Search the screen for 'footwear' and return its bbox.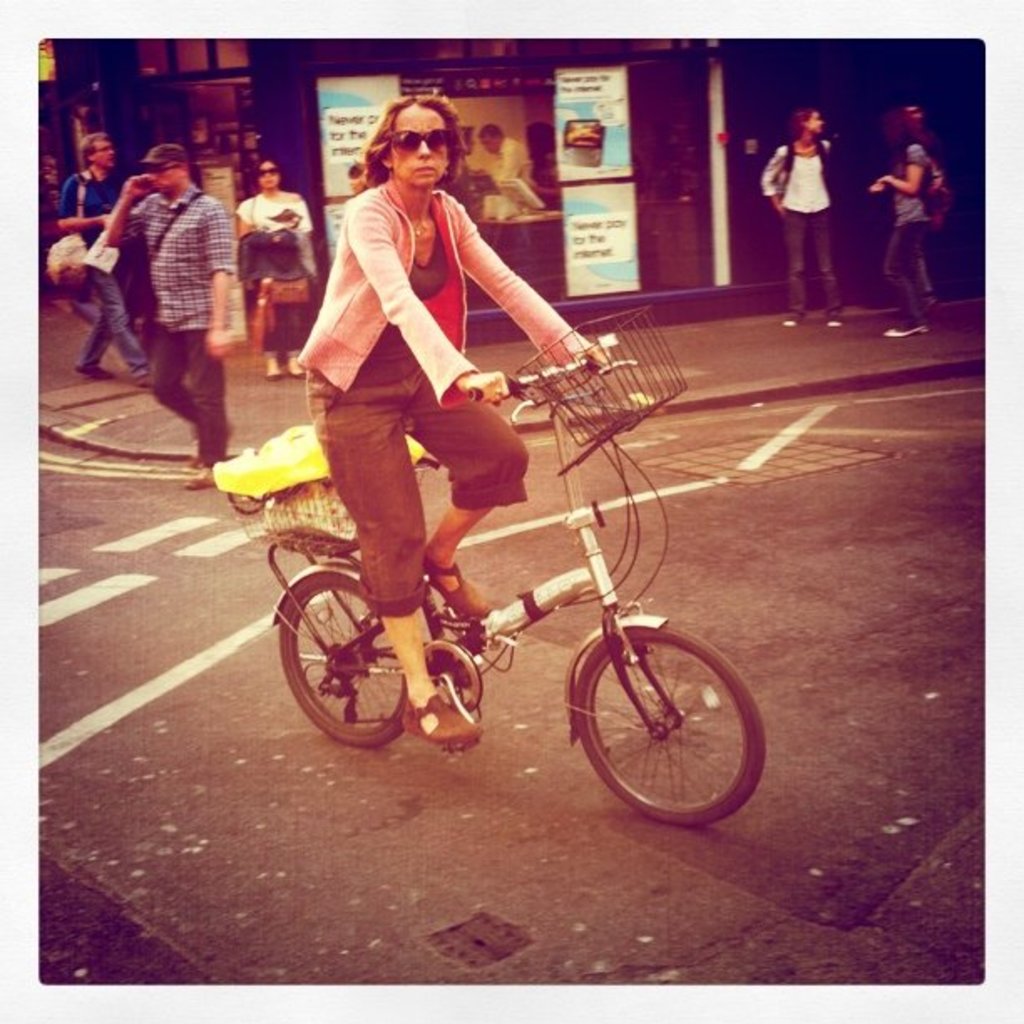
Found: pyautogui.locateOnScreen(882, 326, 930, 336).
